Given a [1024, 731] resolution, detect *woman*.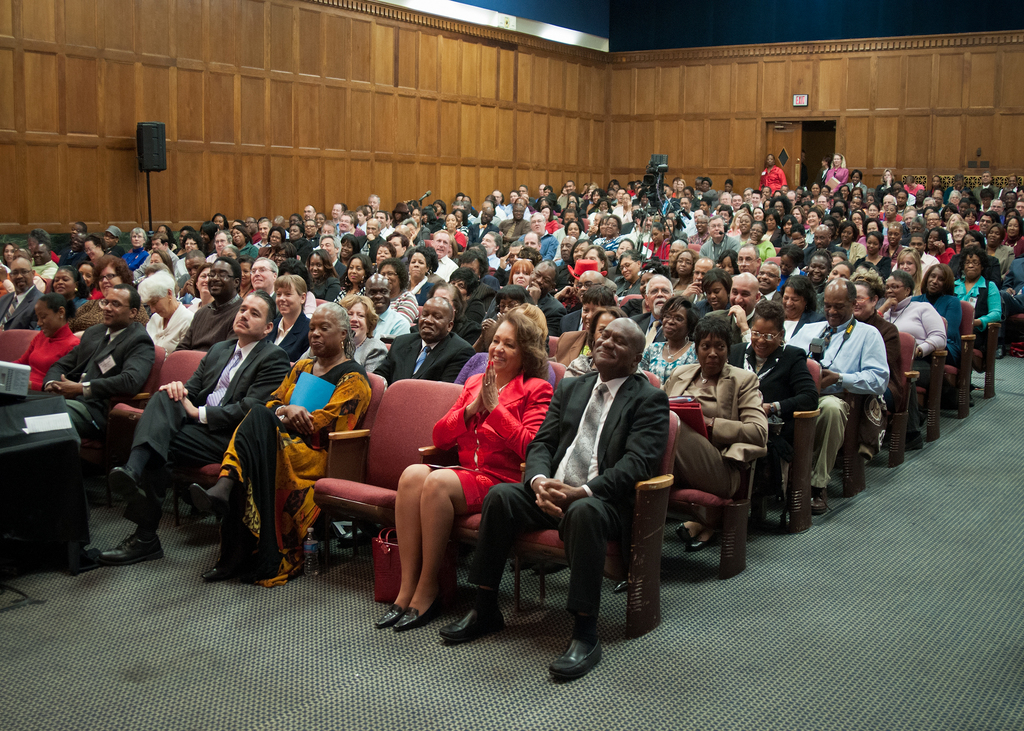
(x1=739, y1=220, x2=772, y2=265).
